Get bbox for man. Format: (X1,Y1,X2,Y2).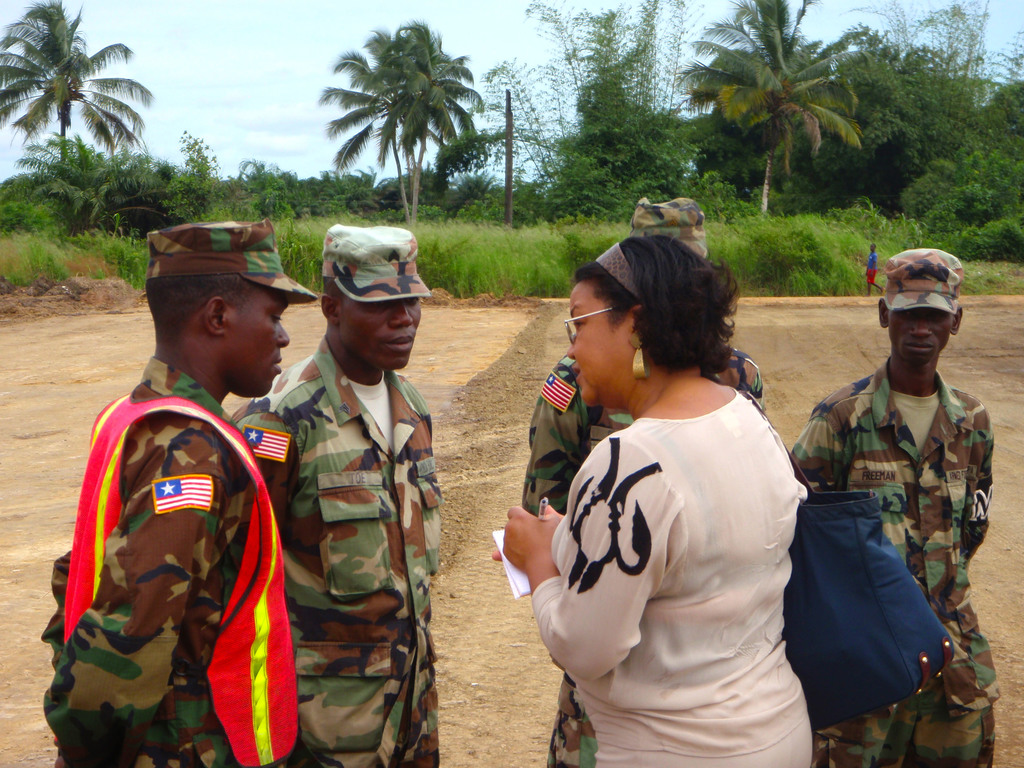
(231,220,444,767).
